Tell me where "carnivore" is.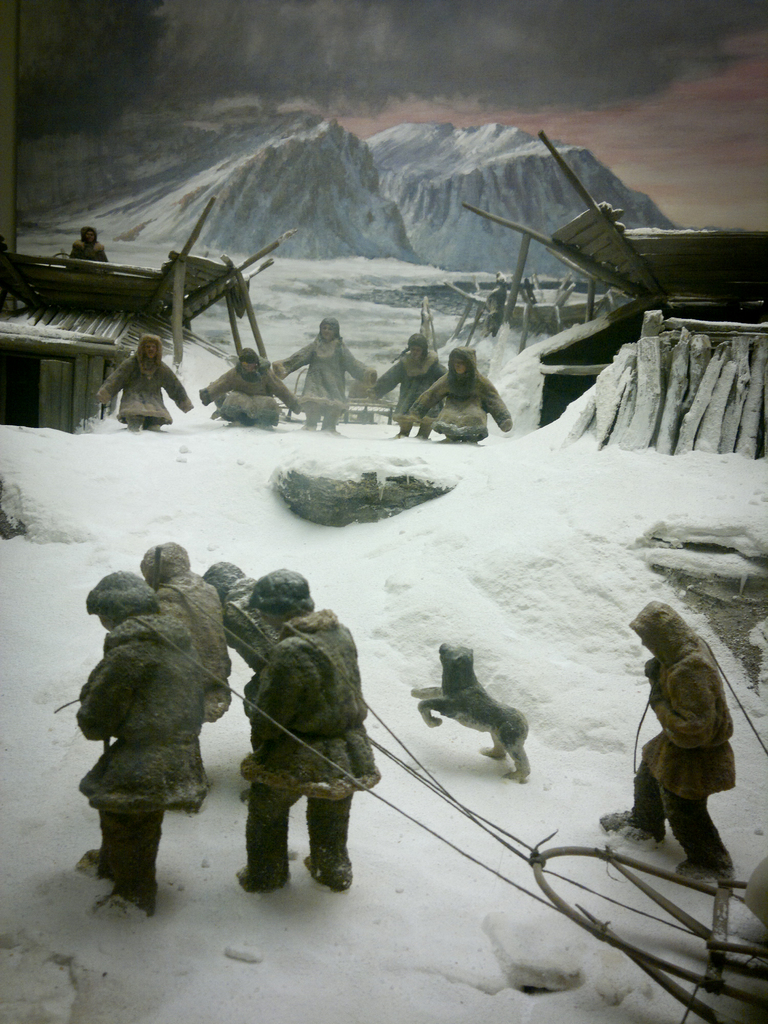
"carnivore" is at (left=60, top=557, right=222, bottom=926).
